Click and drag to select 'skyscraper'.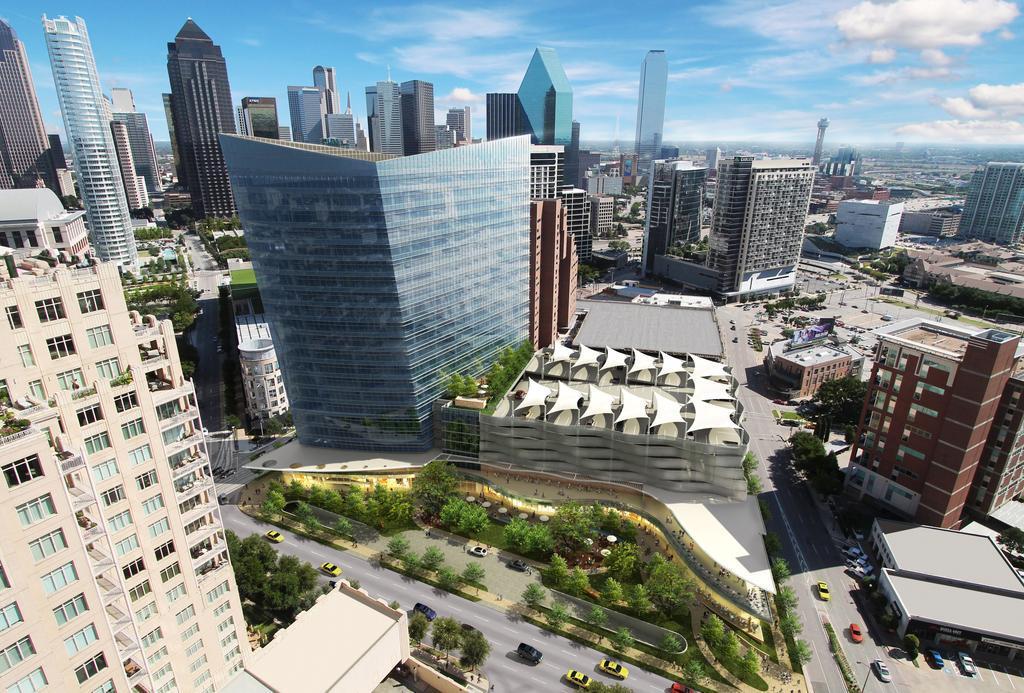
Selection: <region>480, 91, 540, 144</region>.
